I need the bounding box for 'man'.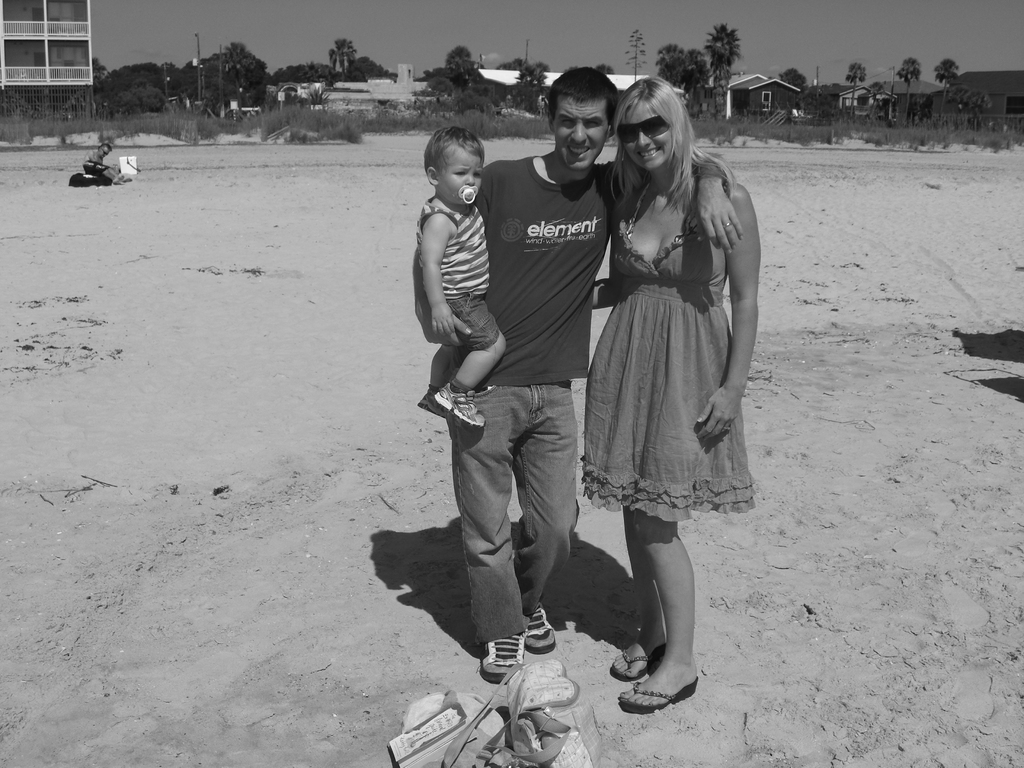
Here it is: (432,92,764,698).
